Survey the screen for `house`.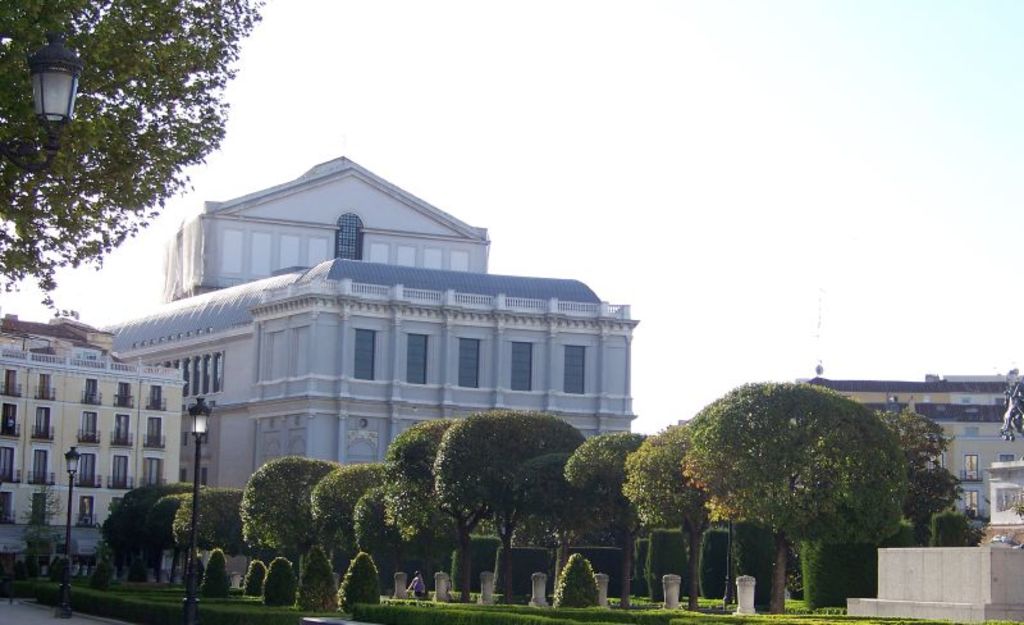
Survey found: crop(314, 280, 643, 553).
